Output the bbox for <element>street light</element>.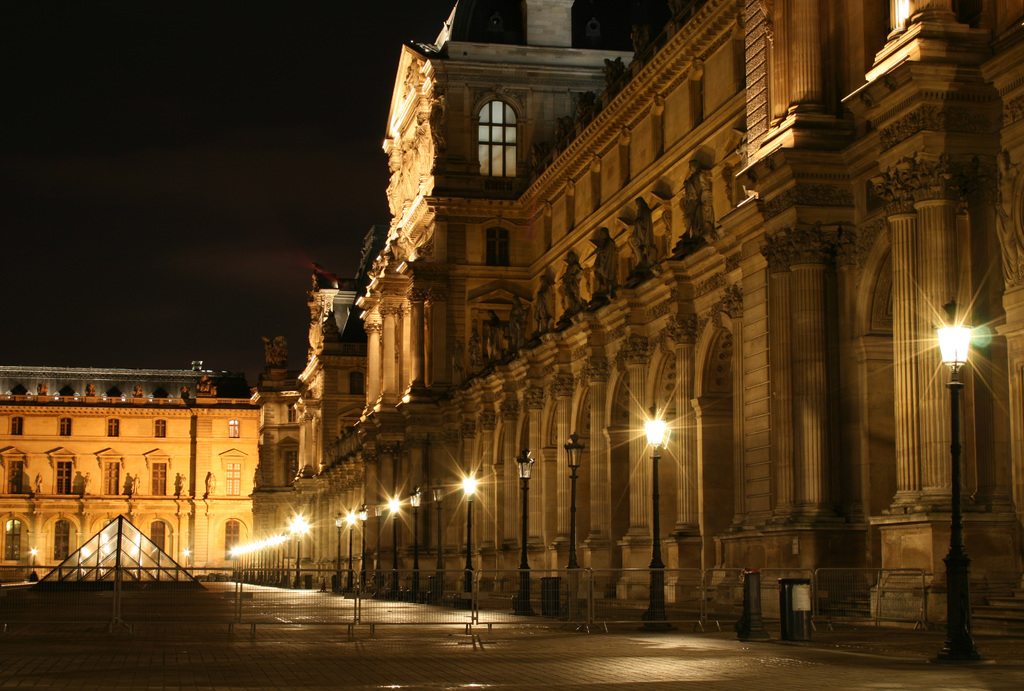
[x1=330, y1=507, x2=346, y2=597].
